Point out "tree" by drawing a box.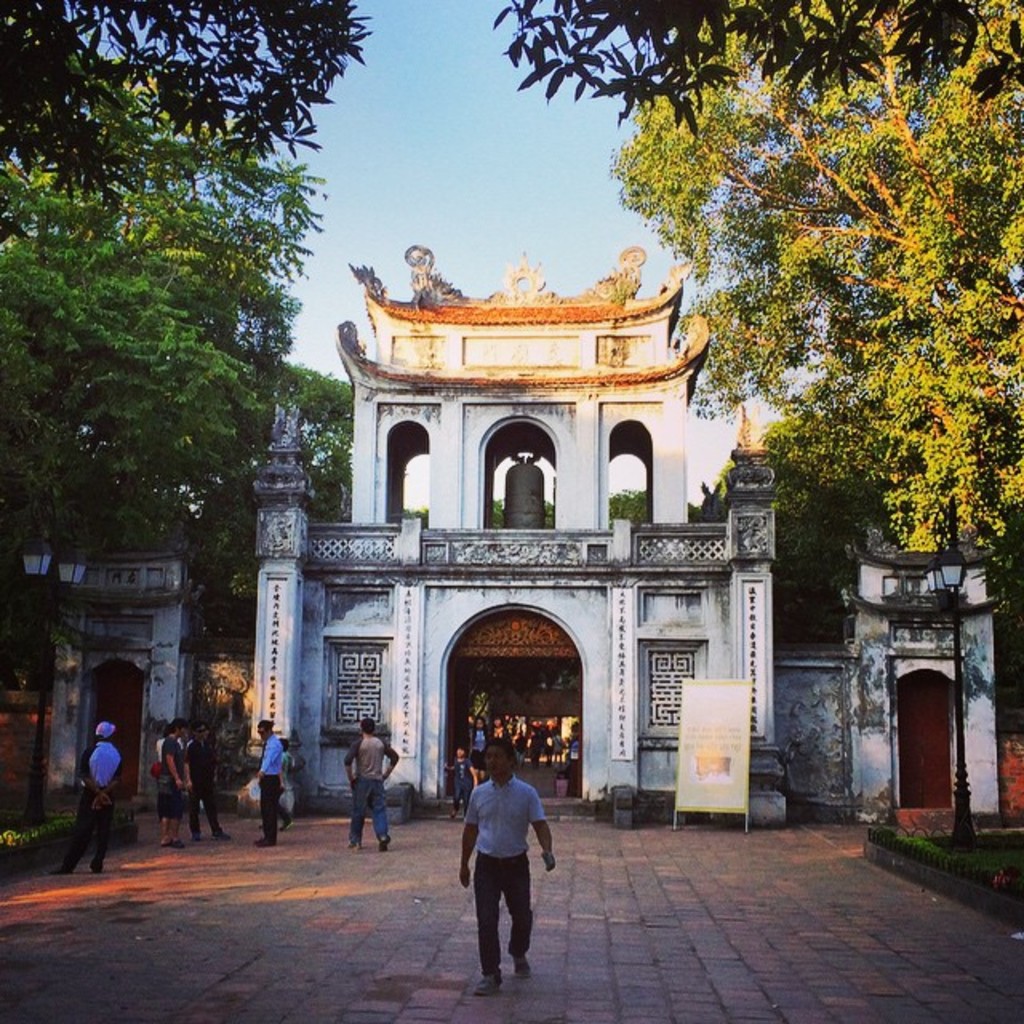
BBox(611, 5, 1022, 555).
